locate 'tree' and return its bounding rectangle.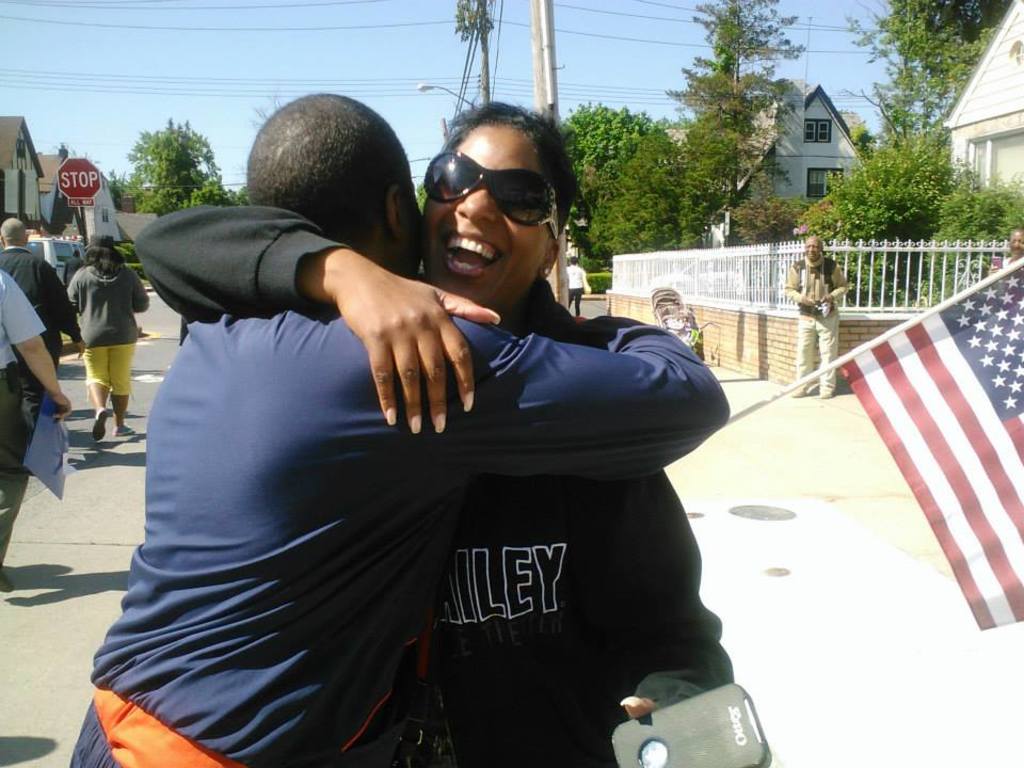
(113, 116, 252, 218).
